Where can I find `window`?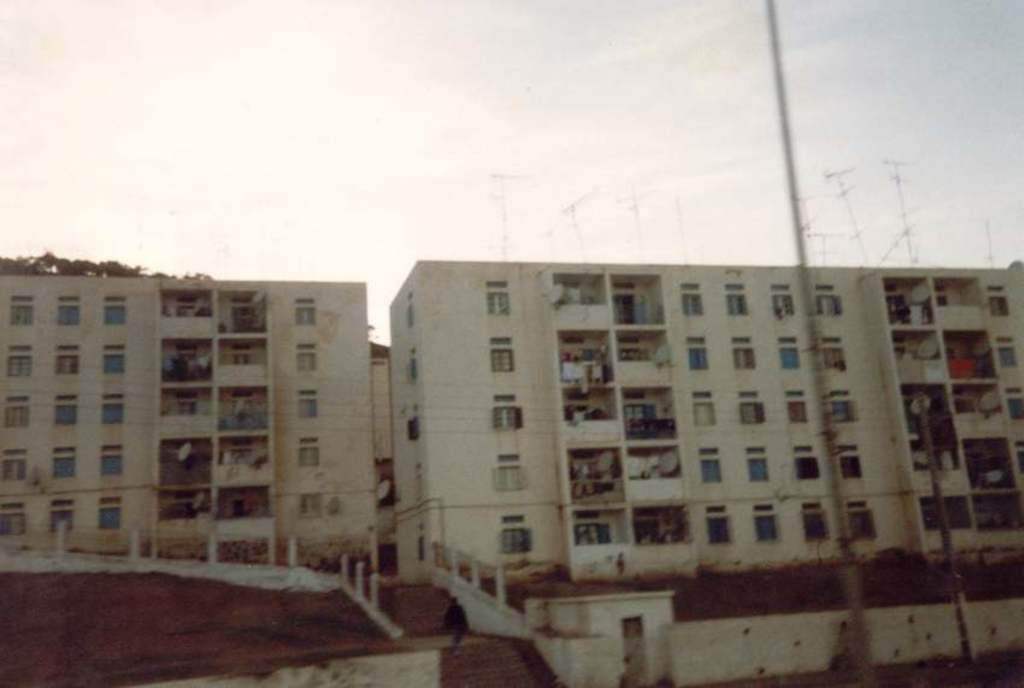
You can find it at bbox=(101, 355, 124, 375).
